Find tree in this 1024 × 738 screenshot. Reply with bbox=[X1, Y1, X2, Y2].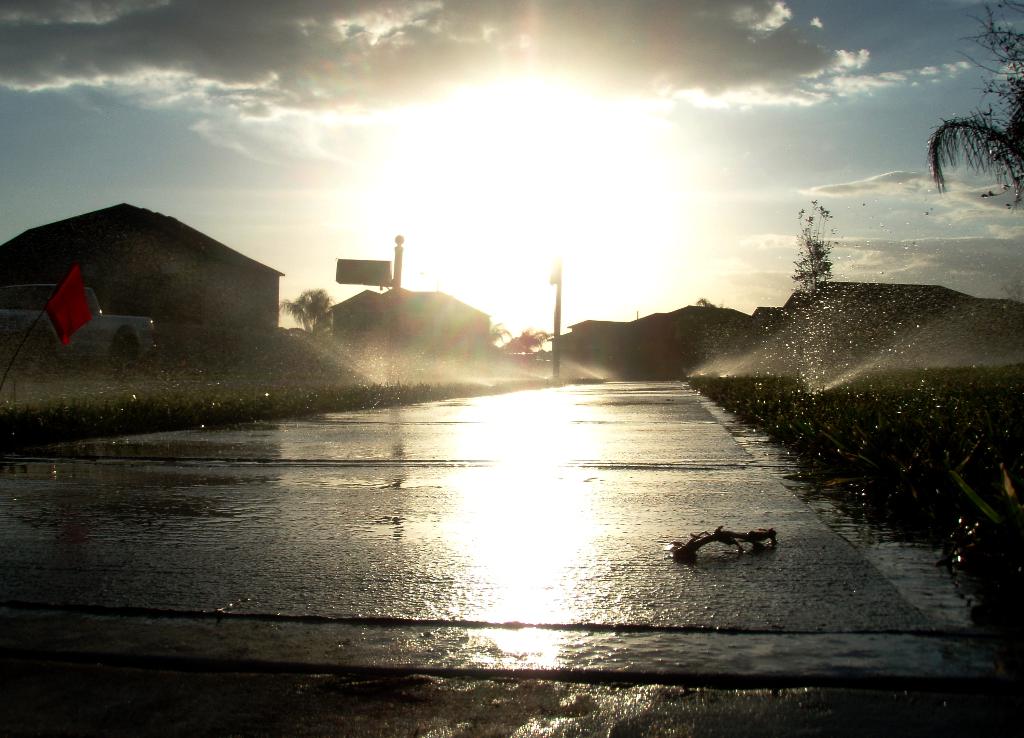
bbox=[777, 195, 847, 390].
